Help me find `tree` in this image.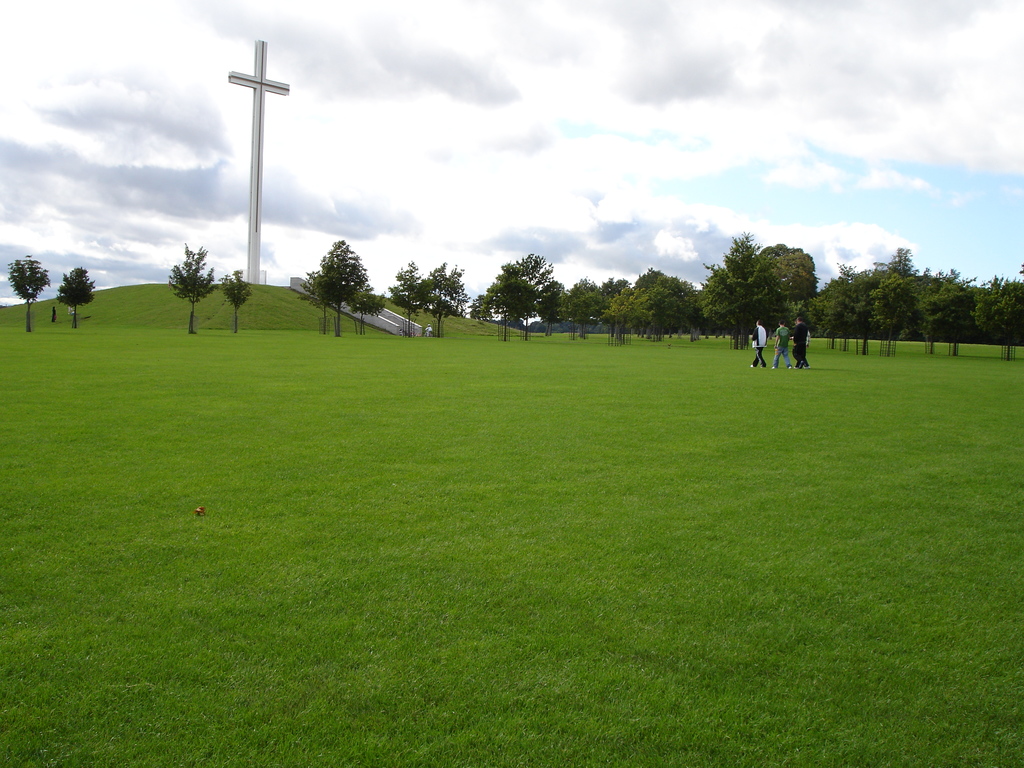
Found it: <region>387, 260, 428, 335</region>.
